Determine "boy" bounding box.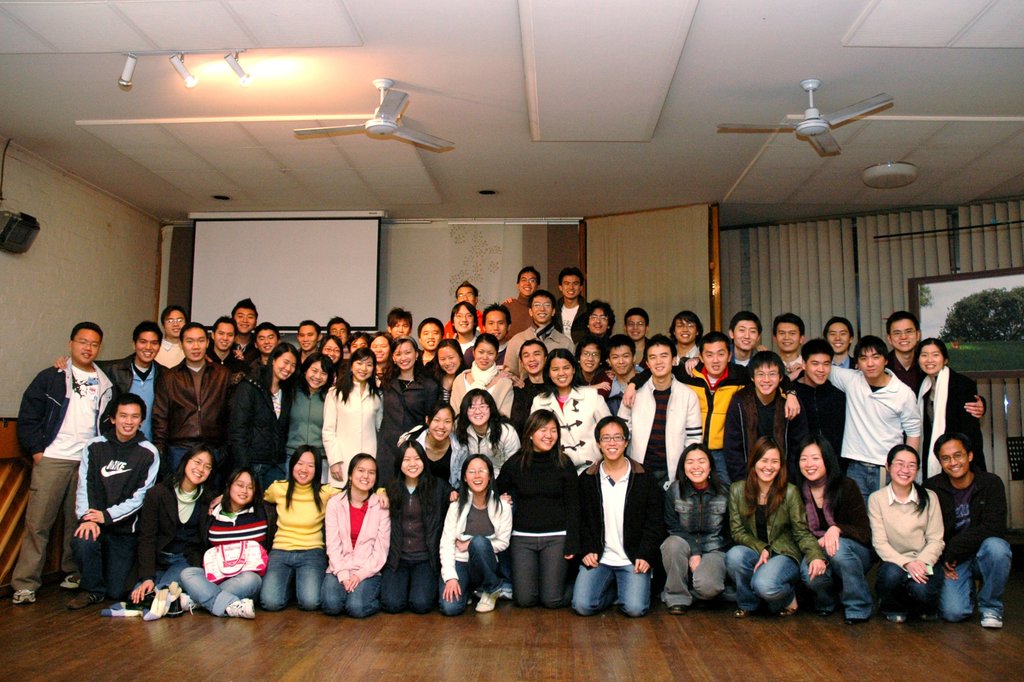
Determined: rect(579, 410, 667, 618).
